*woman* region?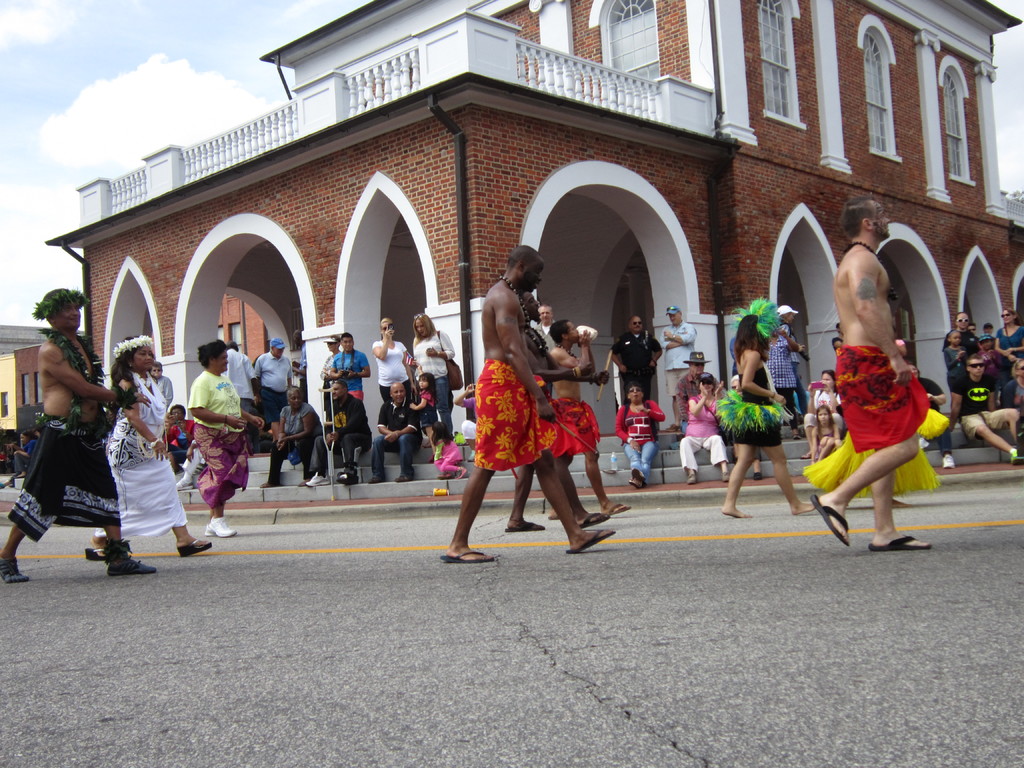
(x1=408, y1=315, x2=454, y2=436)
